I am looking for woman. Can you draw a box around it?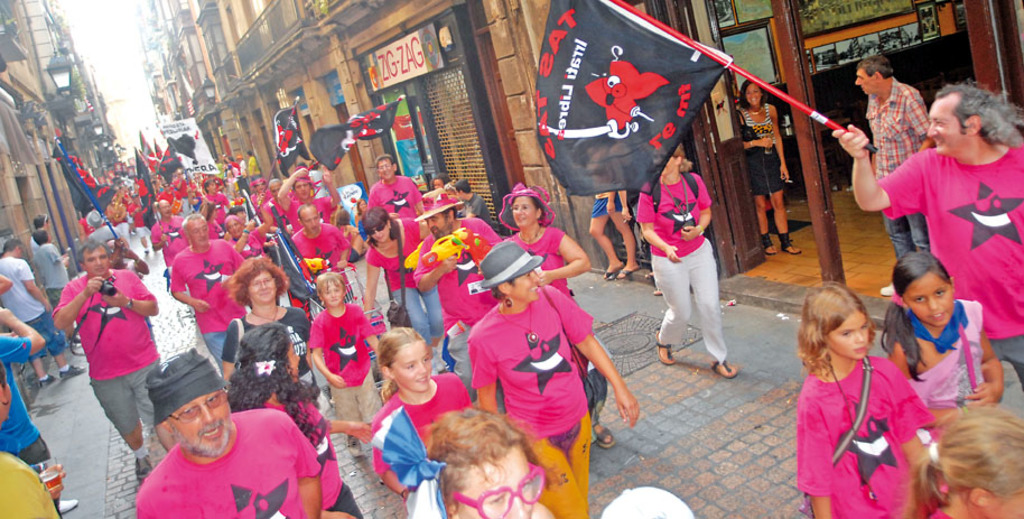
Sure, the bounding box is 221,254,328,400.
